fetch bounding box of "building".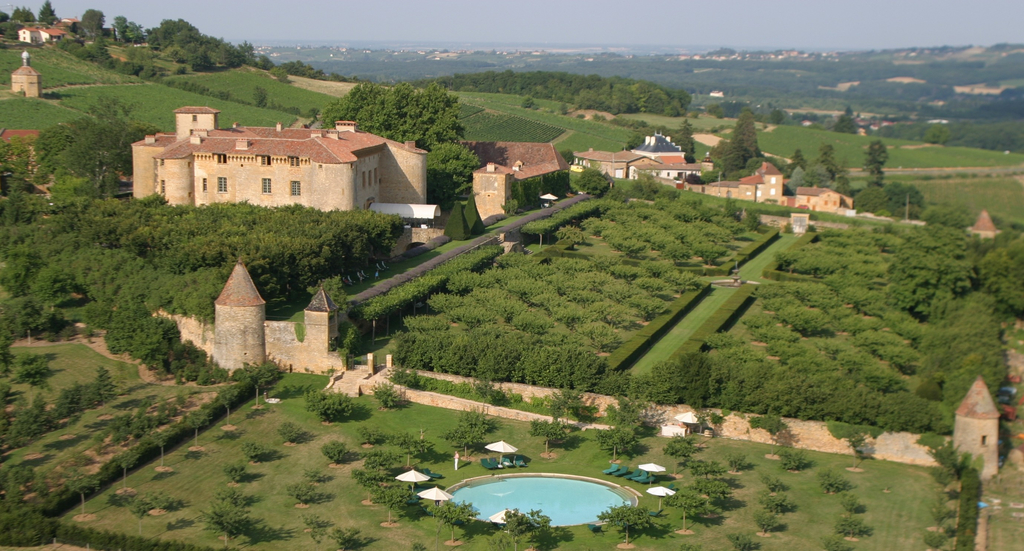
Bbox: [952, 368, 1004, 481].
